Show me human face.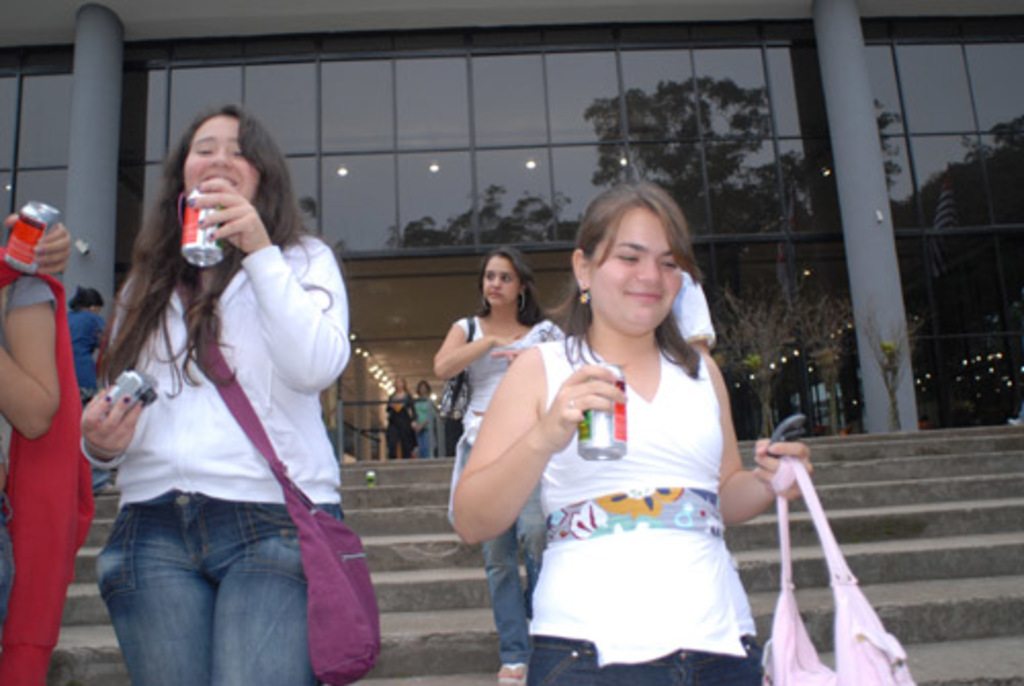
human face is here: <box>481,254,524,311</box>.
